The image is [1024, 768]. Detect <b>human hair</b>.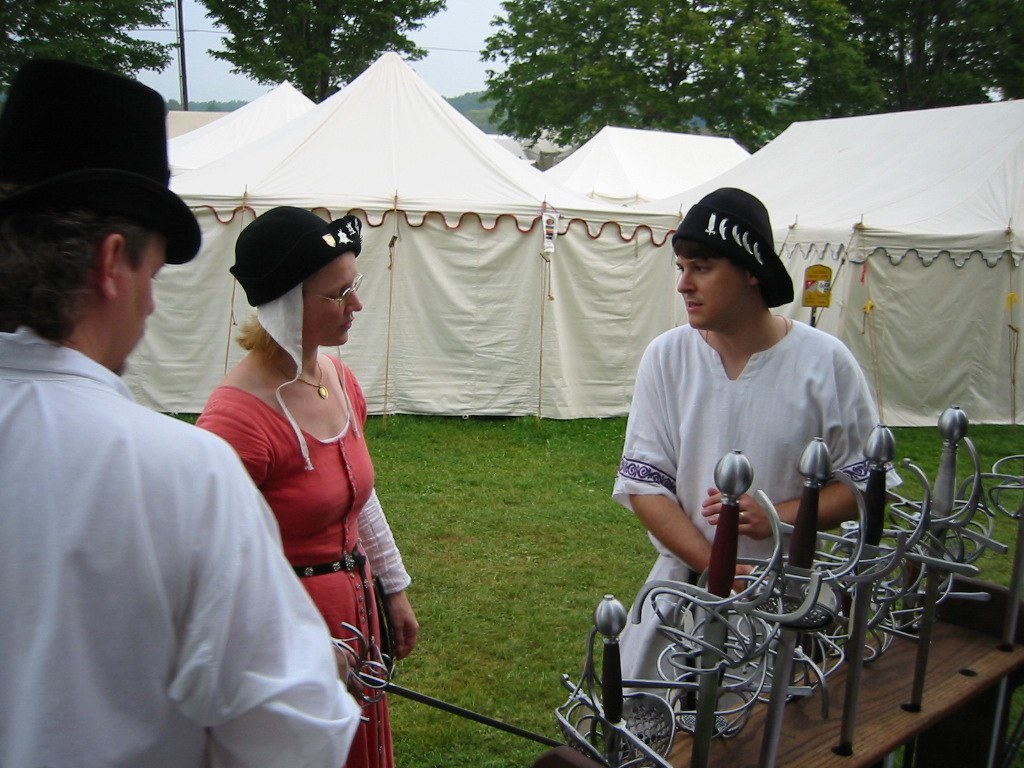
Detection: [0, 175, 156, 346].
